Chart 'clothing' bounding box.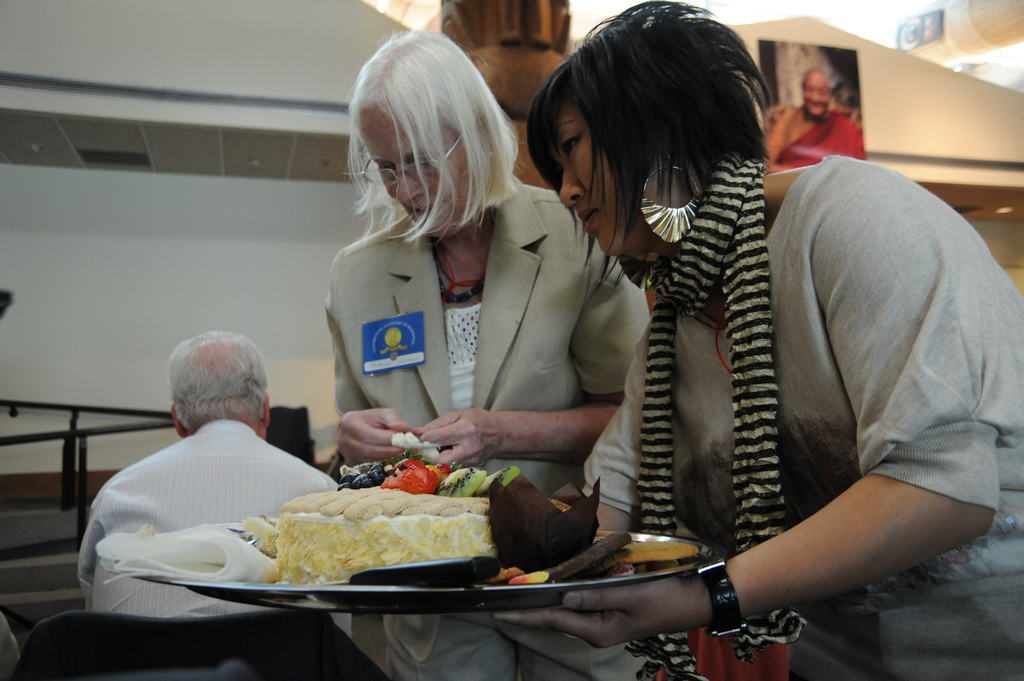
Charted: (x1=79, y1=420, x2=335, y2=621).
